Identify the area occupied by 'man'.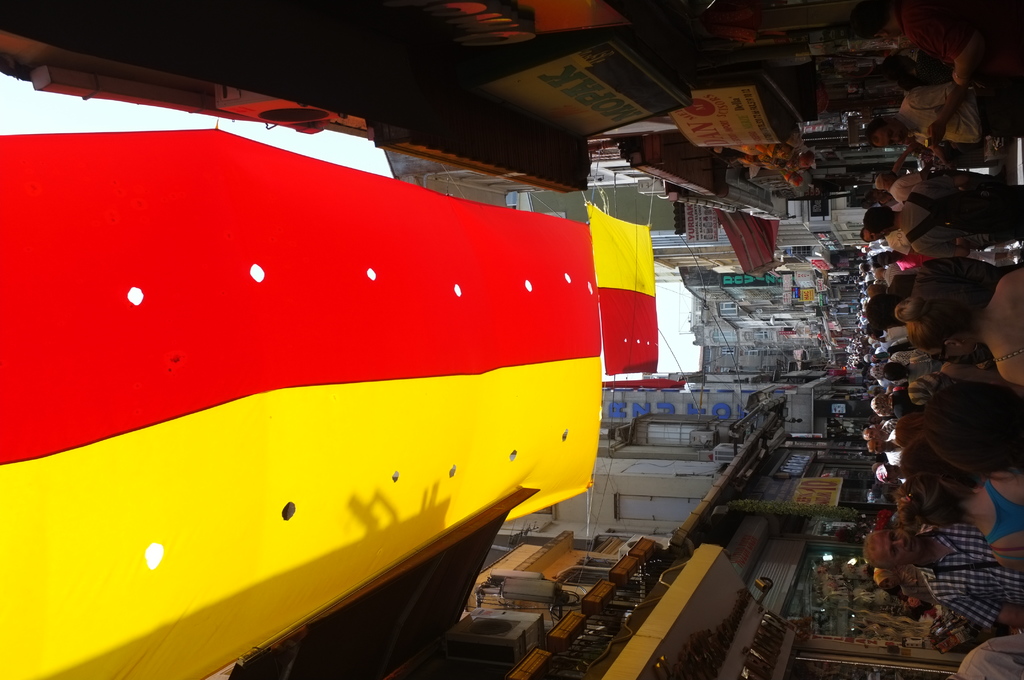
Area: [876,79,1023,173].
